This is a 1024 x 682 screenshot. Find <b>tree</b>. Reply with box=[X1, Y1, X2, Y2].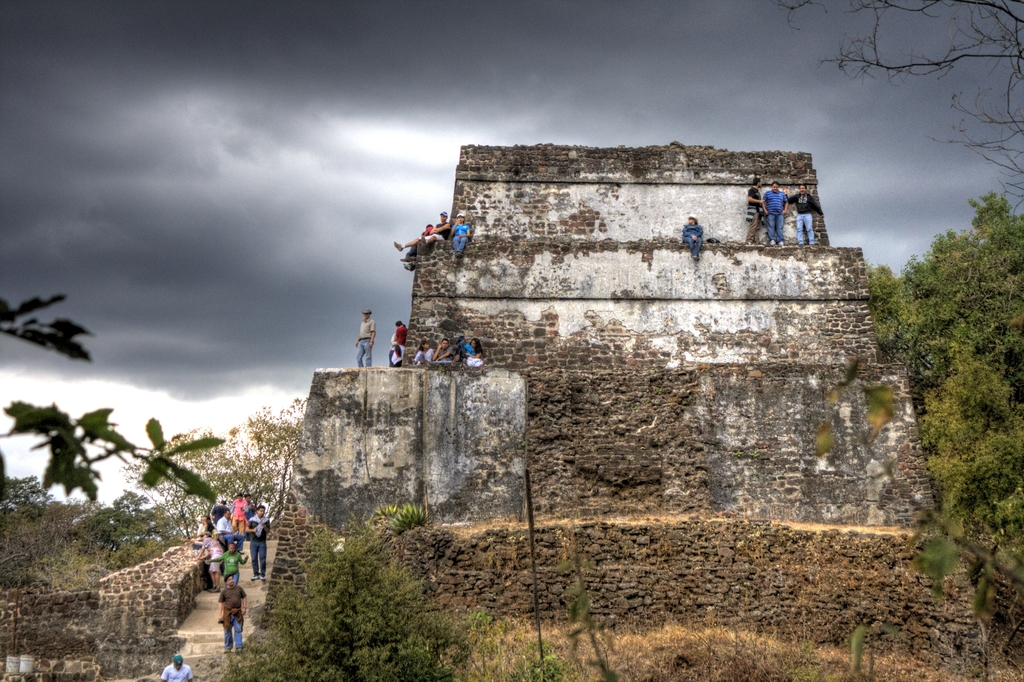
box=[888, 140, 1020, 605].
